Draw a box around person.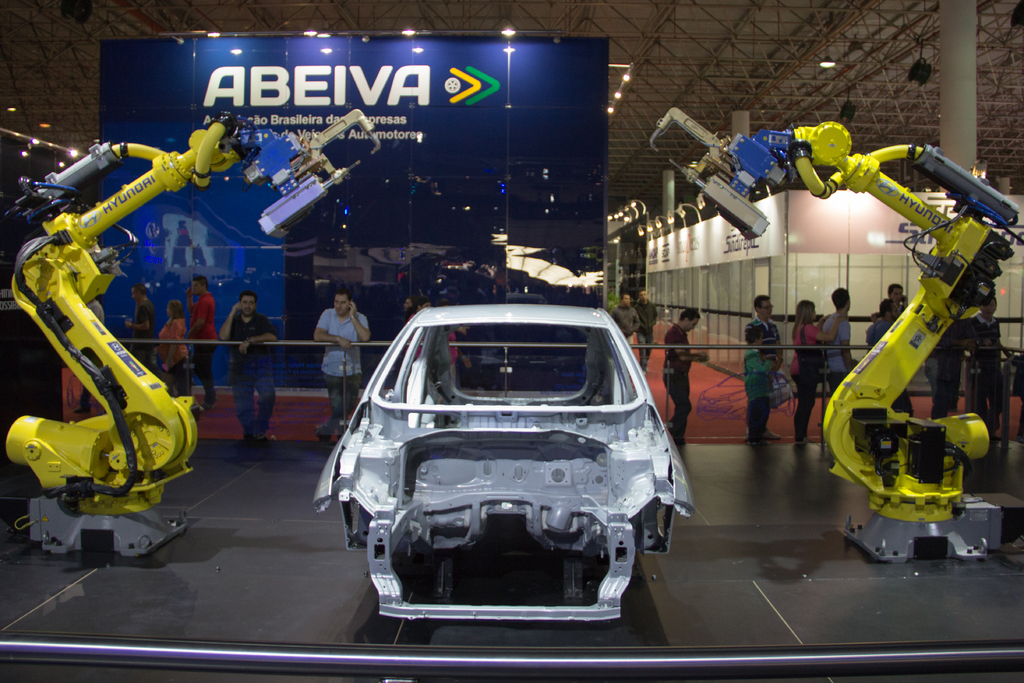
crop(820, 283, 856, 394).
